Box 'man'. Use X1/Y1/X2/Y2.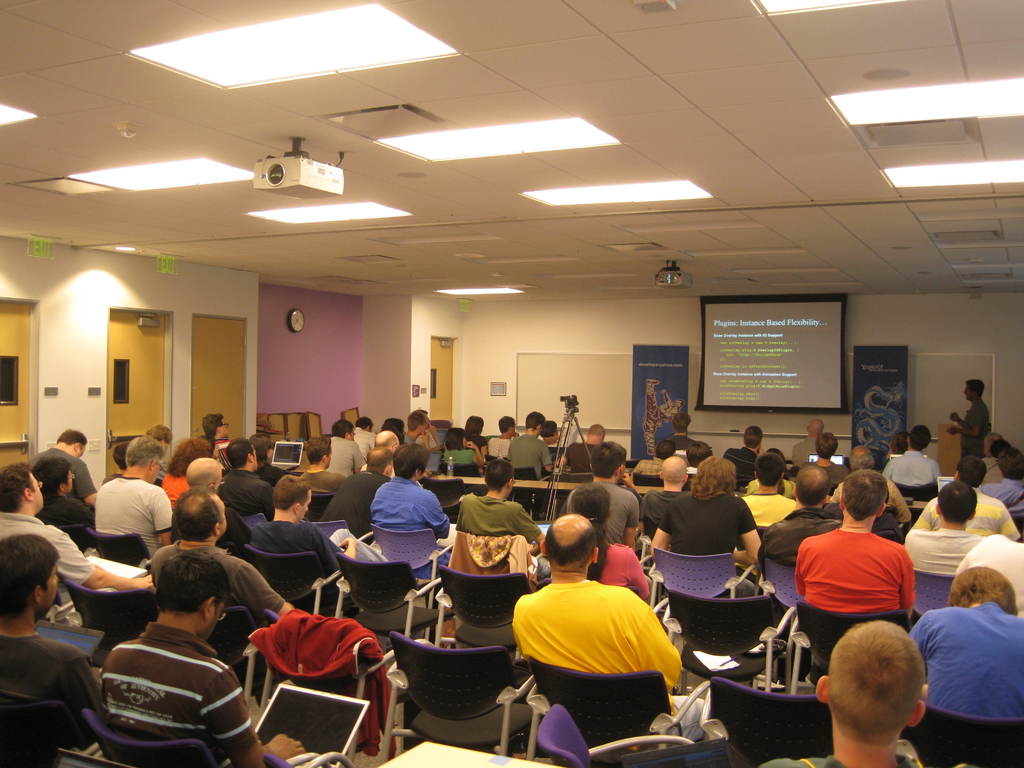
557/440/642/559.
